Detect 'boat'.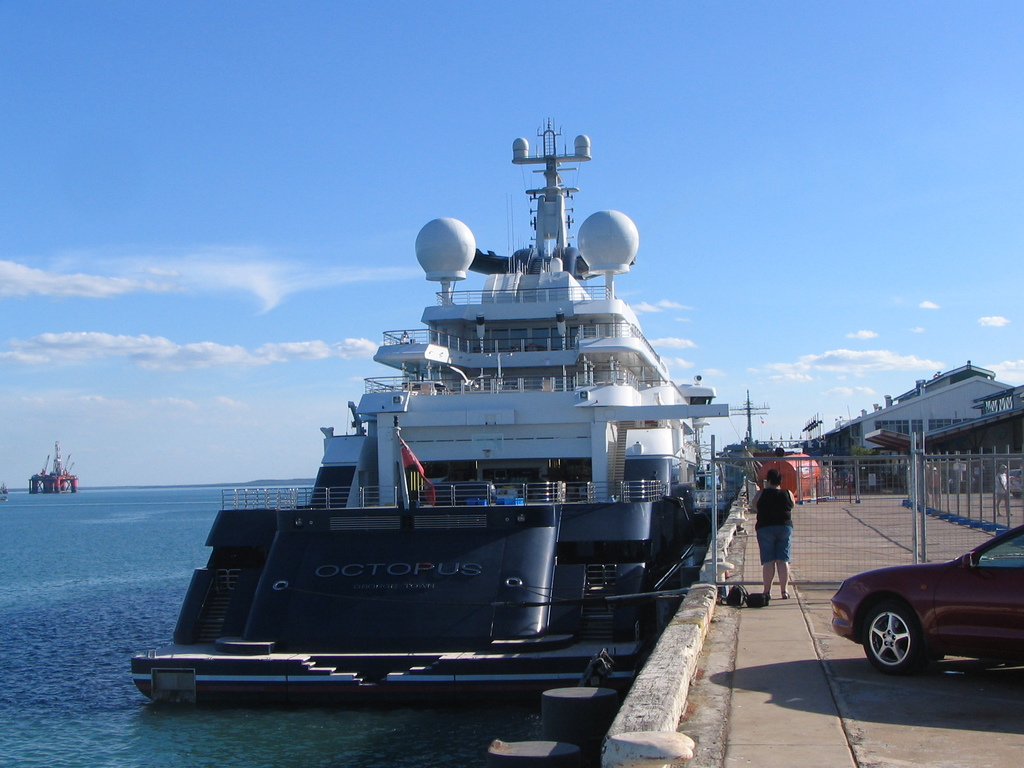
Detected at Rect(139, 113, 759, 678).
